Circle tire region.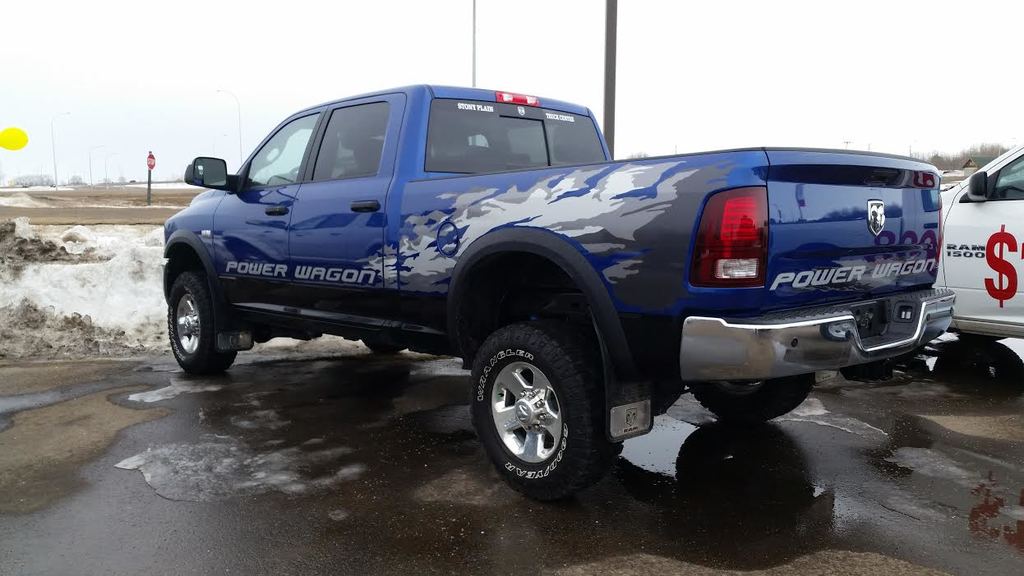
Region: bbox=(165, 272, 235, 376).
